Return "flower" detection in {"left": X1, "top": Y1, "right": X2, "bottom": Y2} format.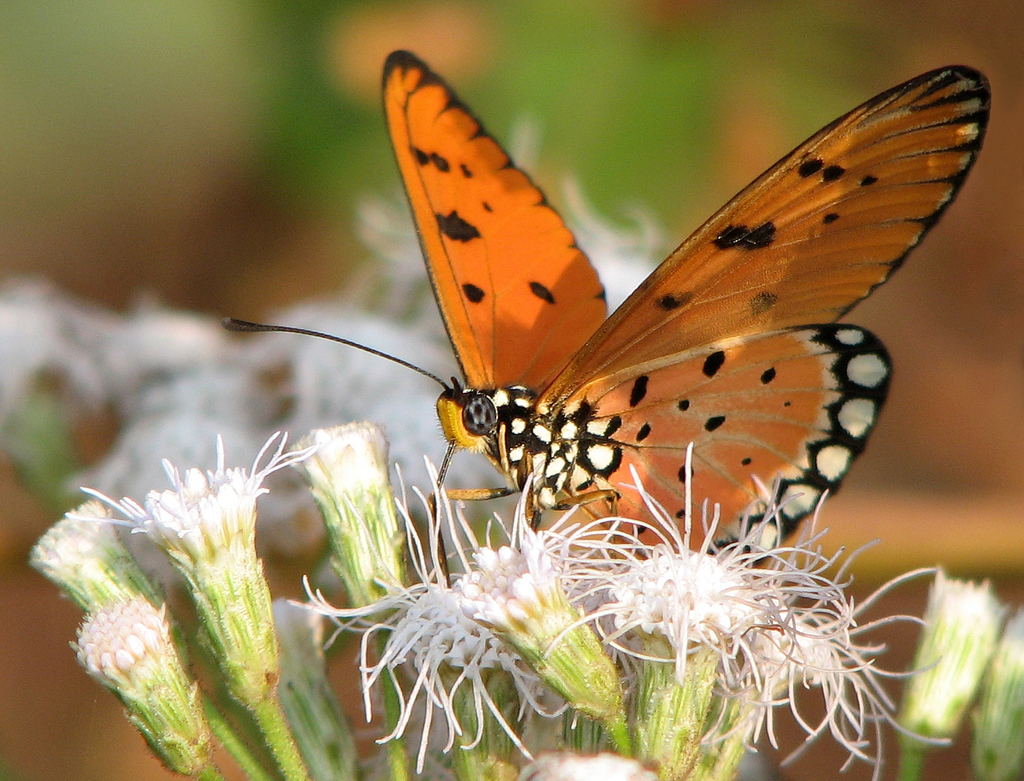
{"left": 55, "top": 416, "right": 338, "bottom": 749}.
